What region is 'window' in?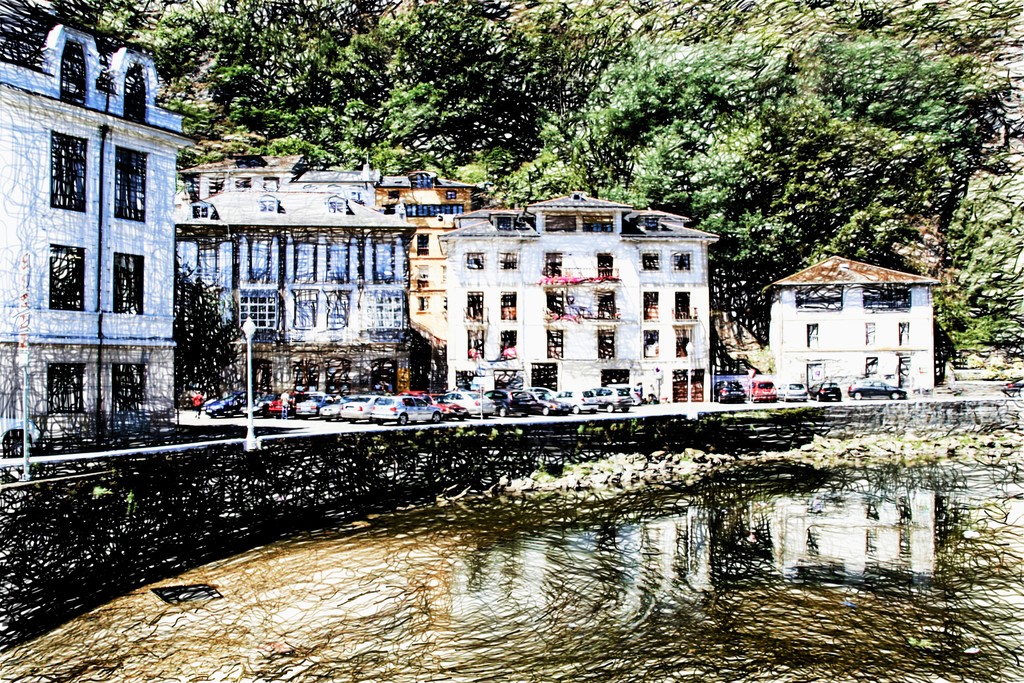
rect(468, 252, 483, 270).
